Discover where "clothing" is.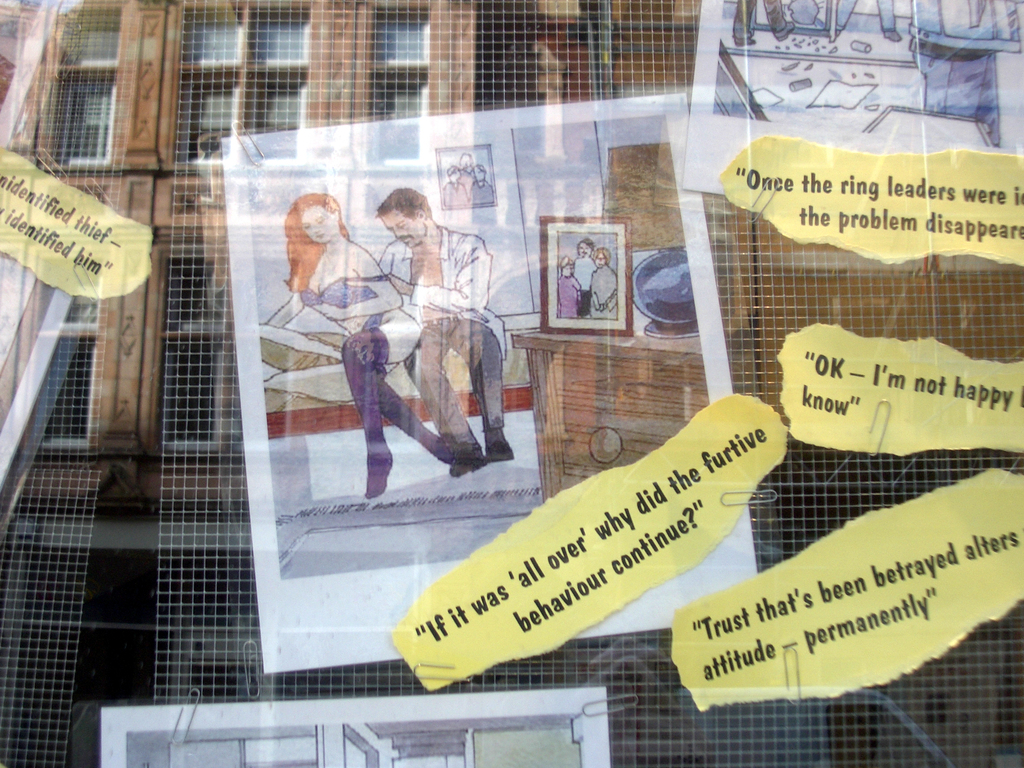
Discovered at select_region(292, 262, 433, 468).
